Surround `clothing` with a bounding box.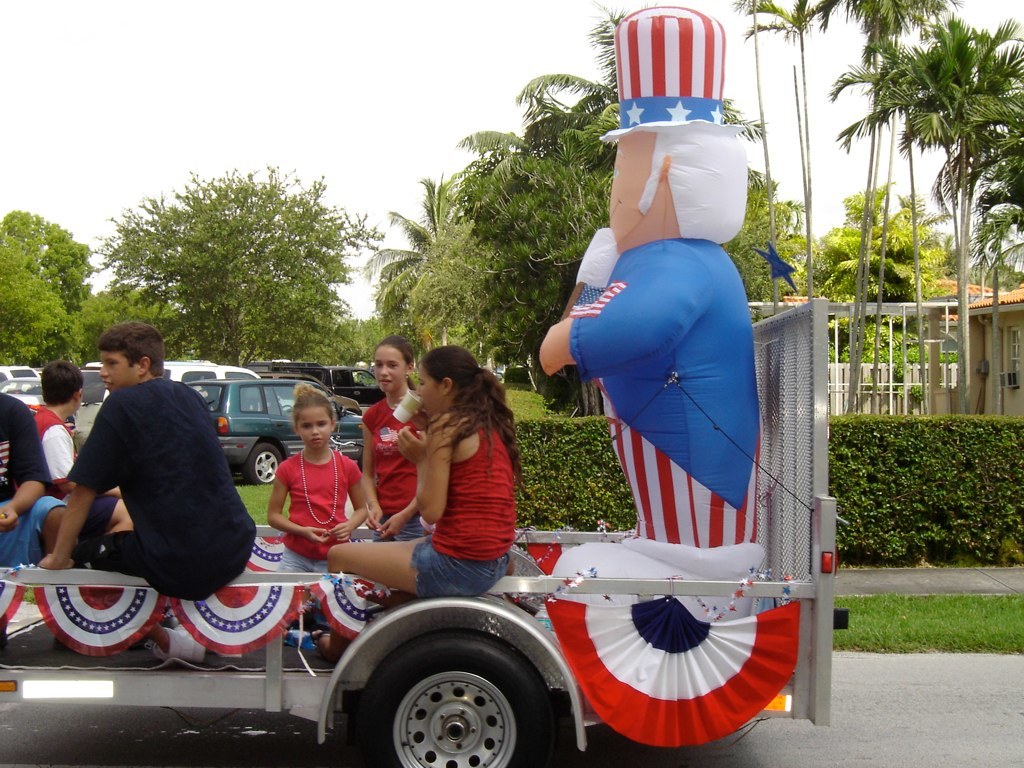
x1=29 y1=404 x2=76 y2=481.
